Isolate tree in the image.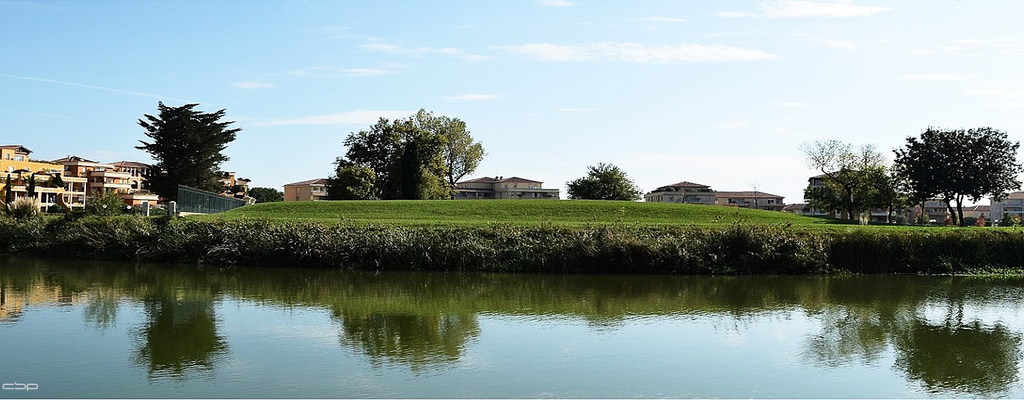
Isolated region: 22/171/39/199.
